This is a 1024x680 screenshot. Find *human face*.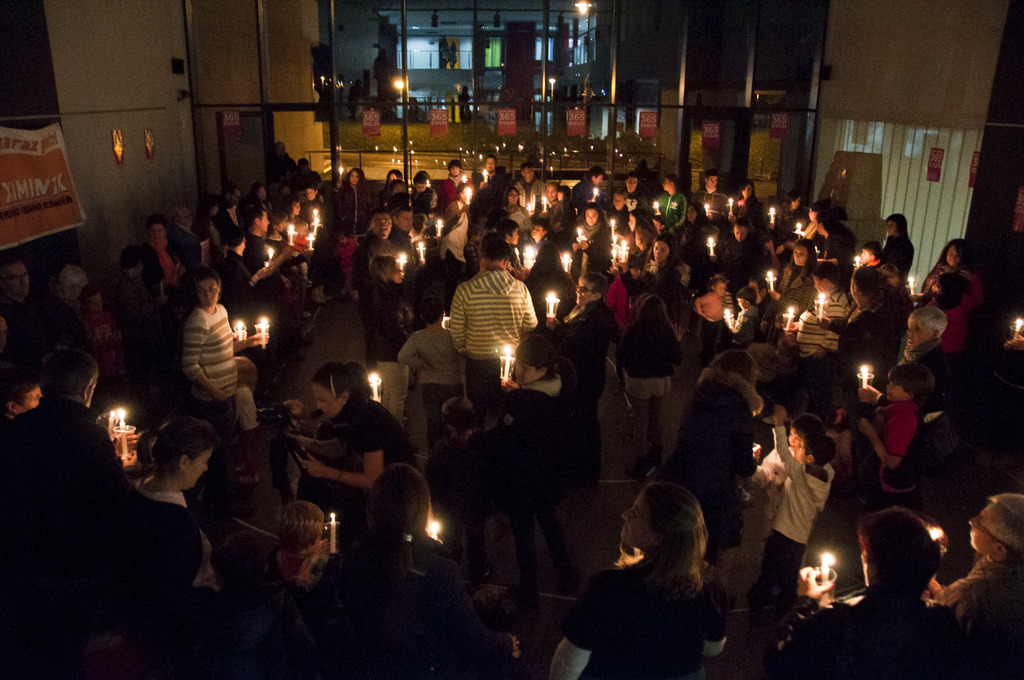
Bounding box: [x1=886, y1=273, x2=901, y2=288].
